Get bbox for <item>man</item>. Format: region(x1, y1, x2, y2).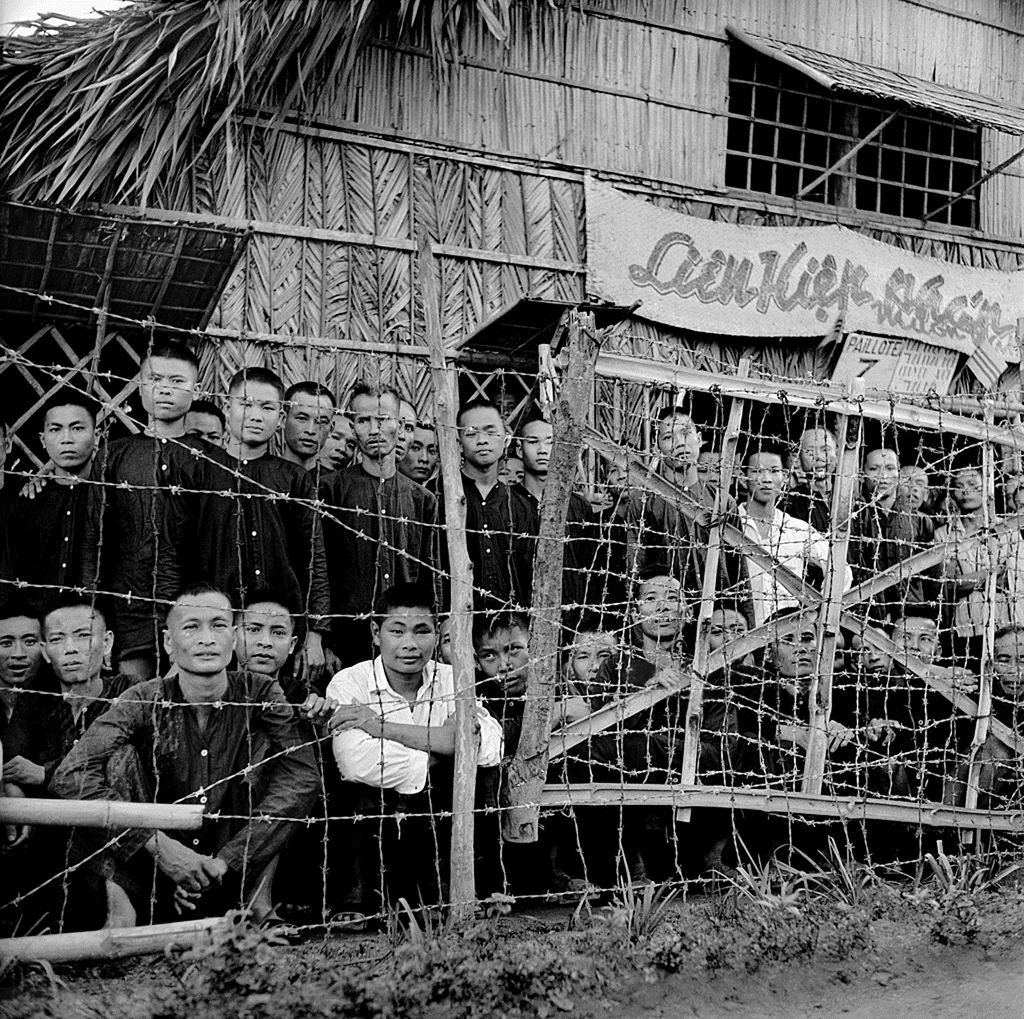
region(424, 397, 536, 641).
